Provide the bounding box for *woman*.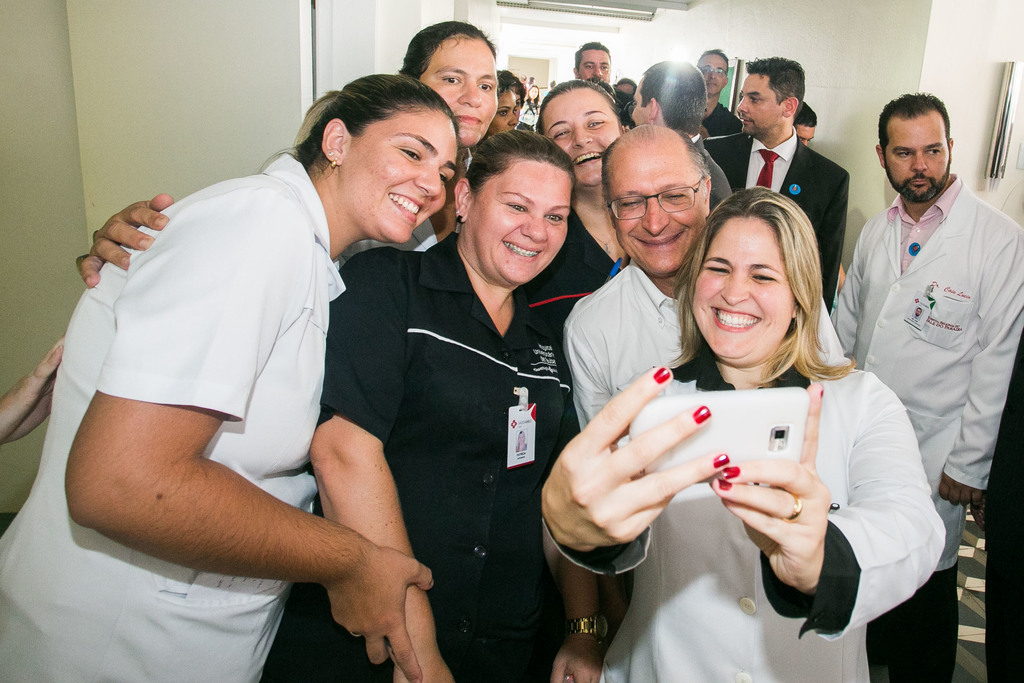
[540,174,945,682].
